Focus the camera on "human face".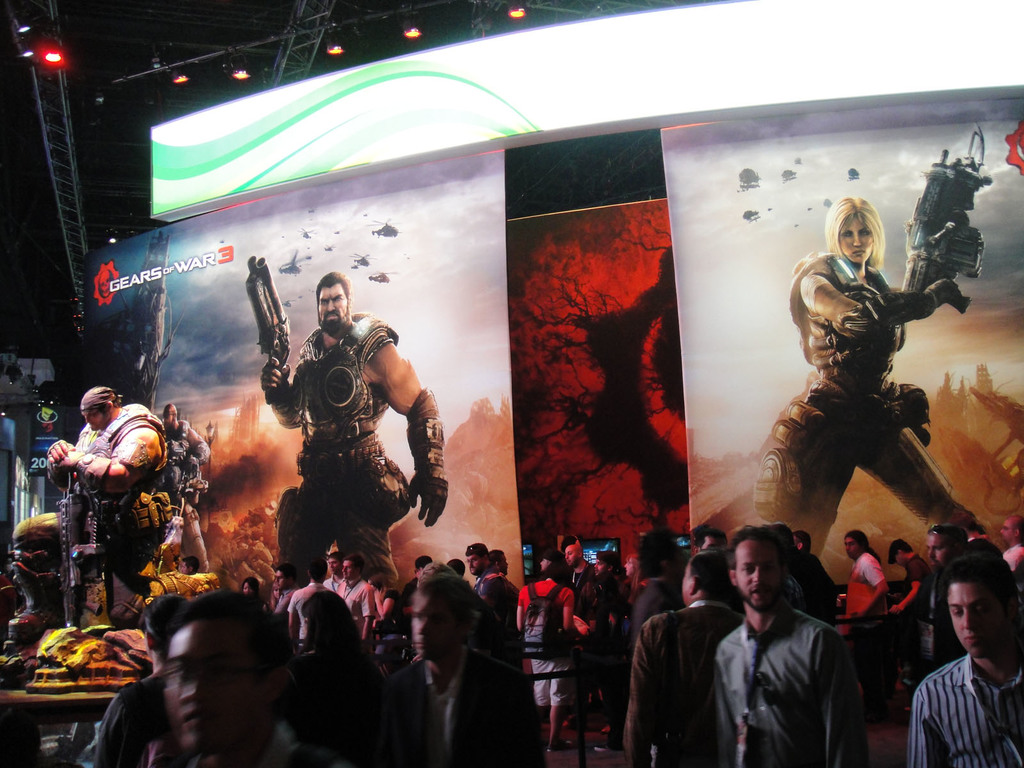
Focus region: BBox(846, 538, 858, 559).
